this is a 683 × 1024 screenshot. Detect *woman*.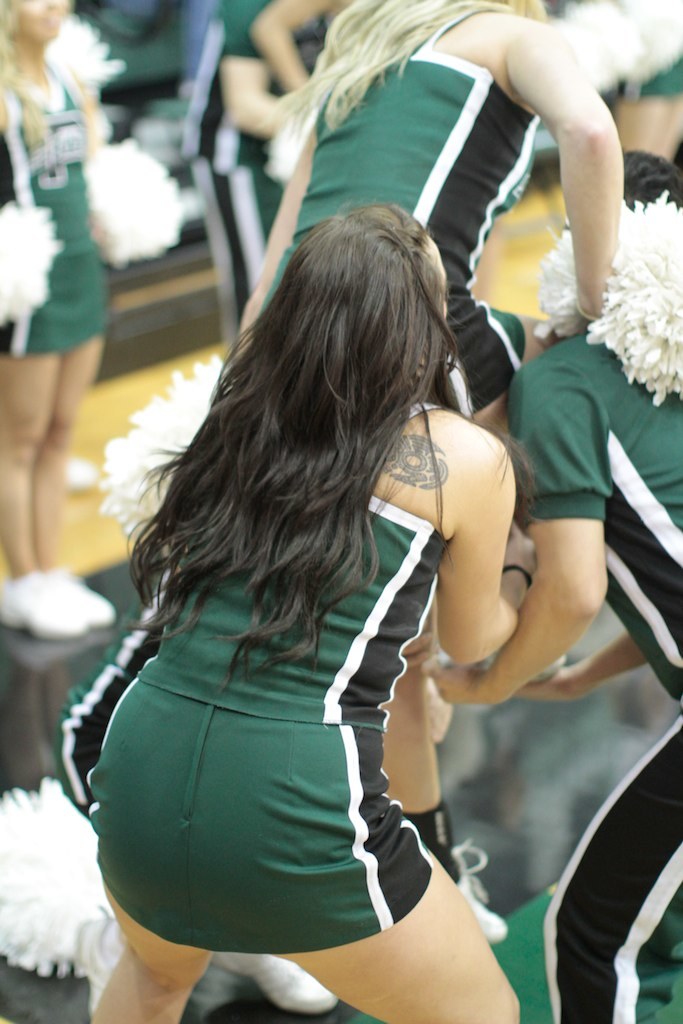
[left=437, top=139, right=682, bottom=1023].
